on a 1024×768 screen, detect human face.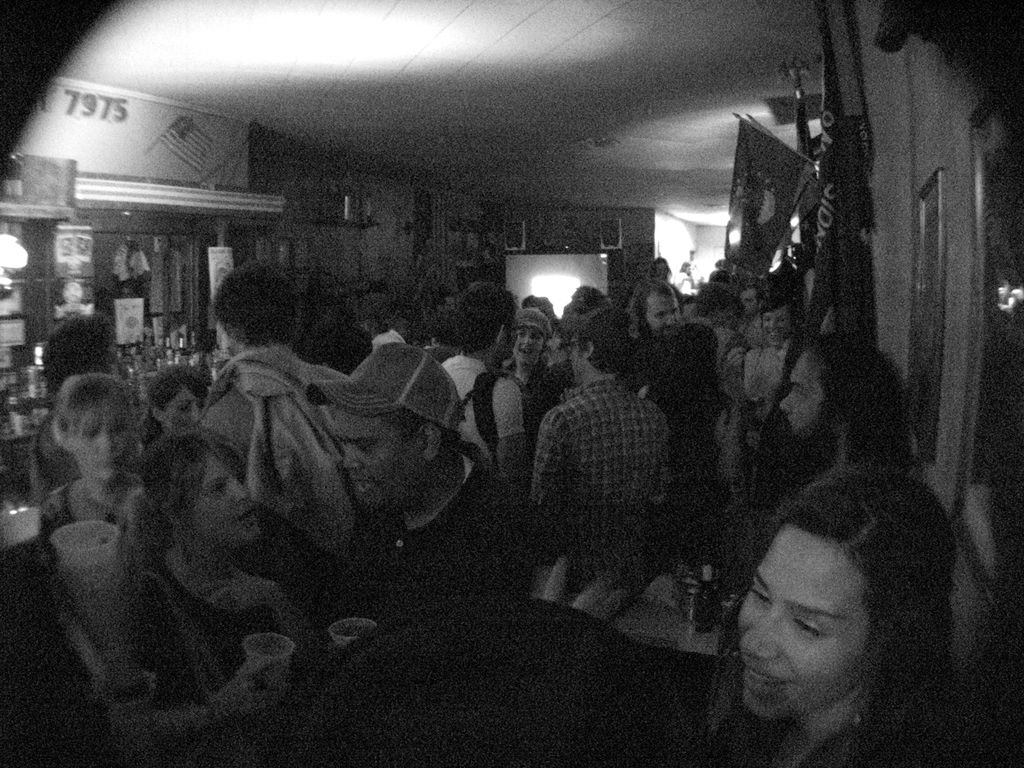
(x1=332, y1=406, x2=430, y2=508).
